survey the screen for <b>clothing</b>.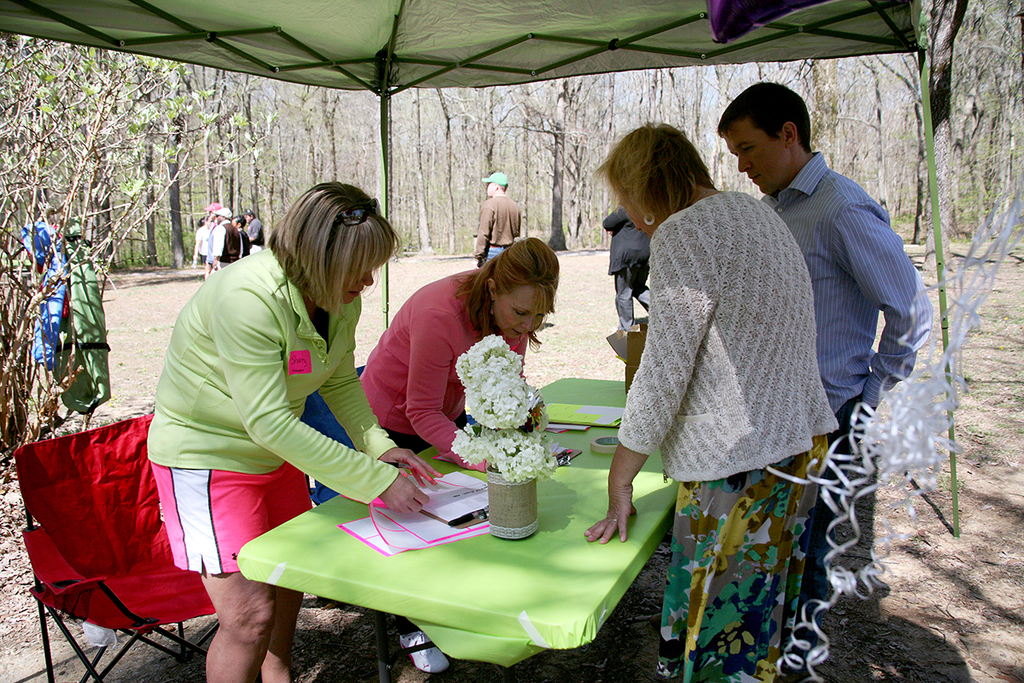
Survey found: 614,192,840,487.
